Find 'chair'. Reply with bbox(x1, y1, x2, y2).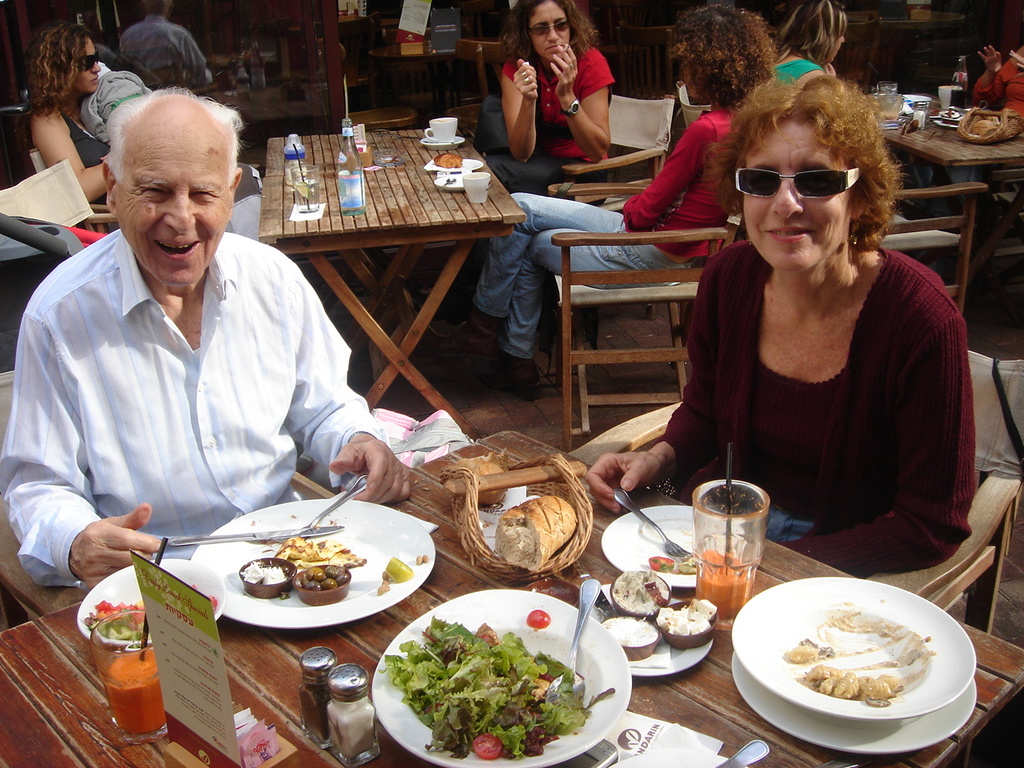
bbox(542, 86, 678, 214).
